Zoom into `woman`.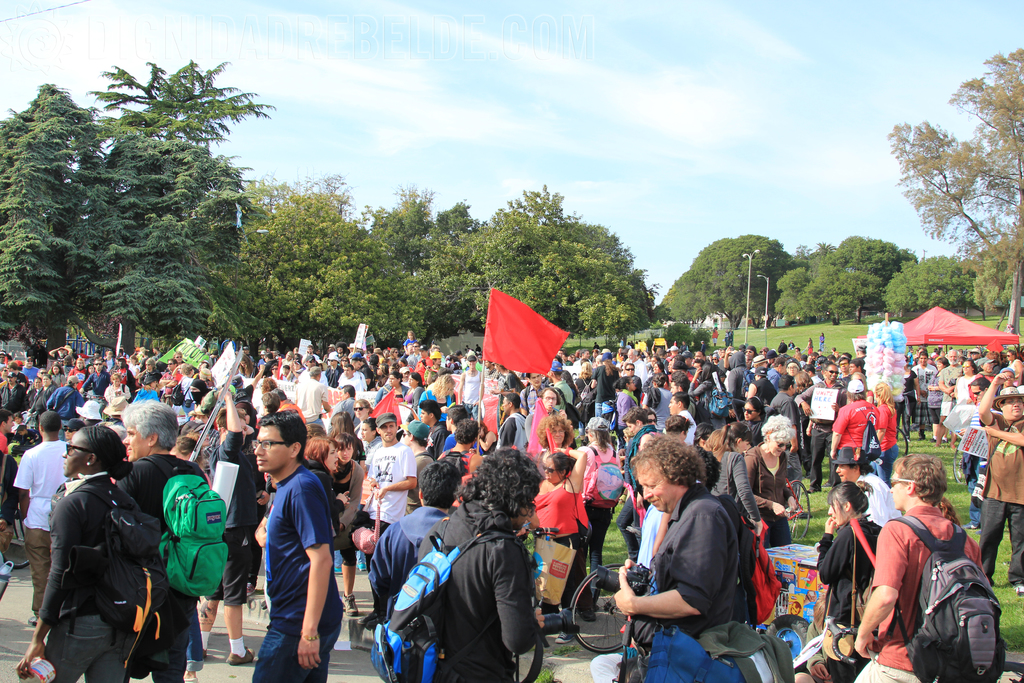
Zoom target: 580, 416, 619, 594.
